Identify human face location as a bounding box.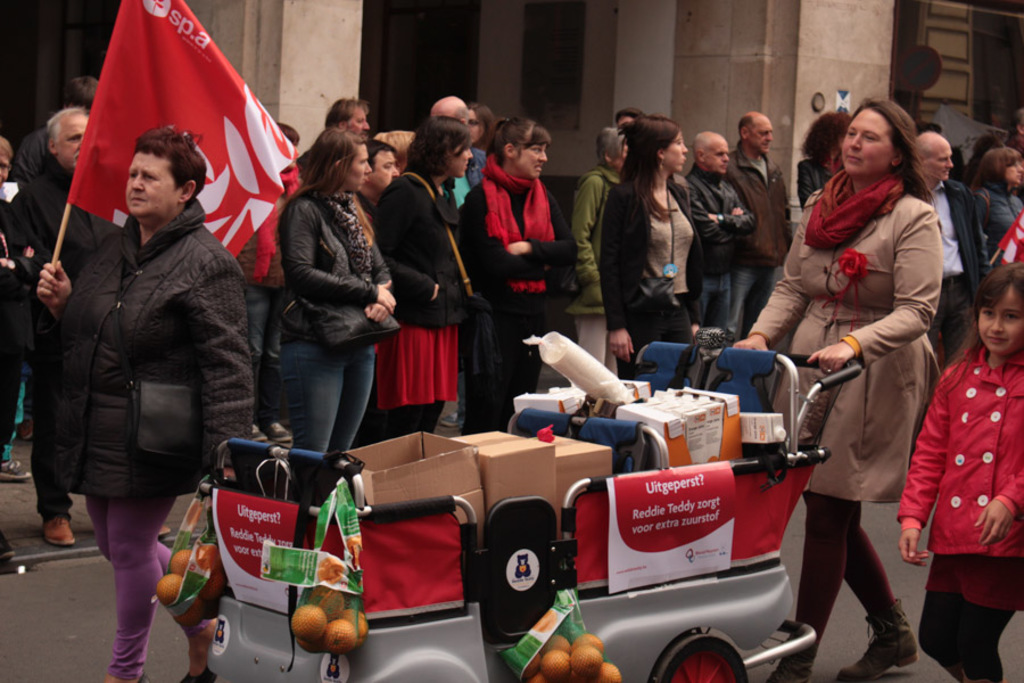
bbox(126, 155, 177, 216).
